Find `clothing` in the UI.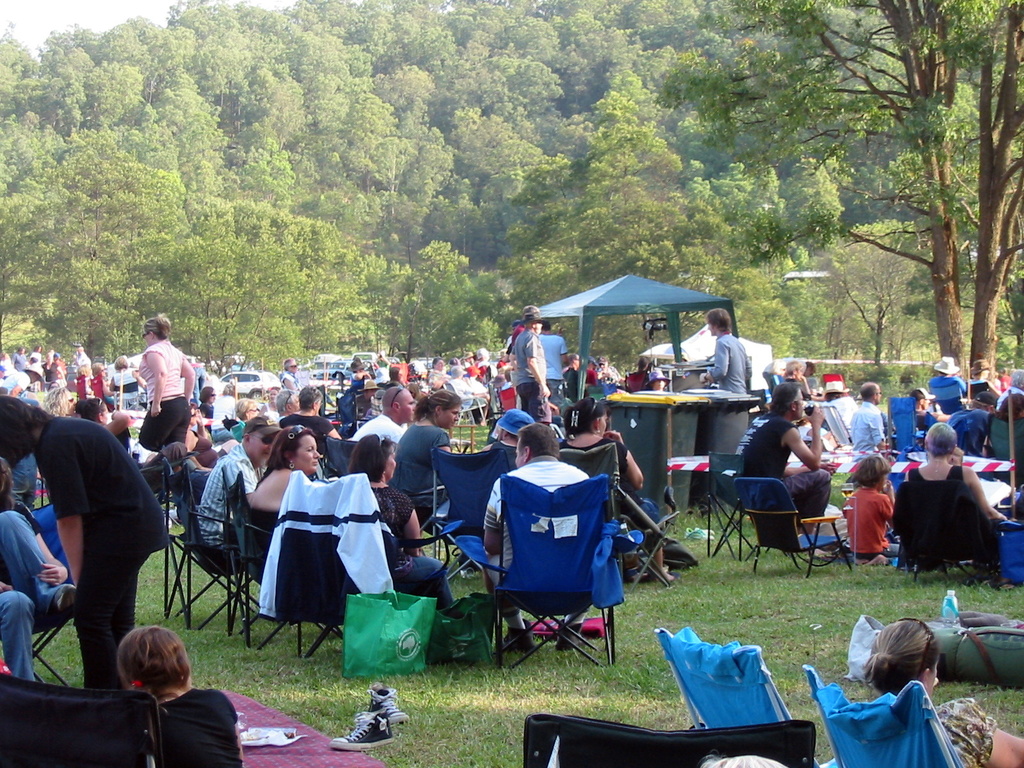
UI element at (483,436,521,471).
